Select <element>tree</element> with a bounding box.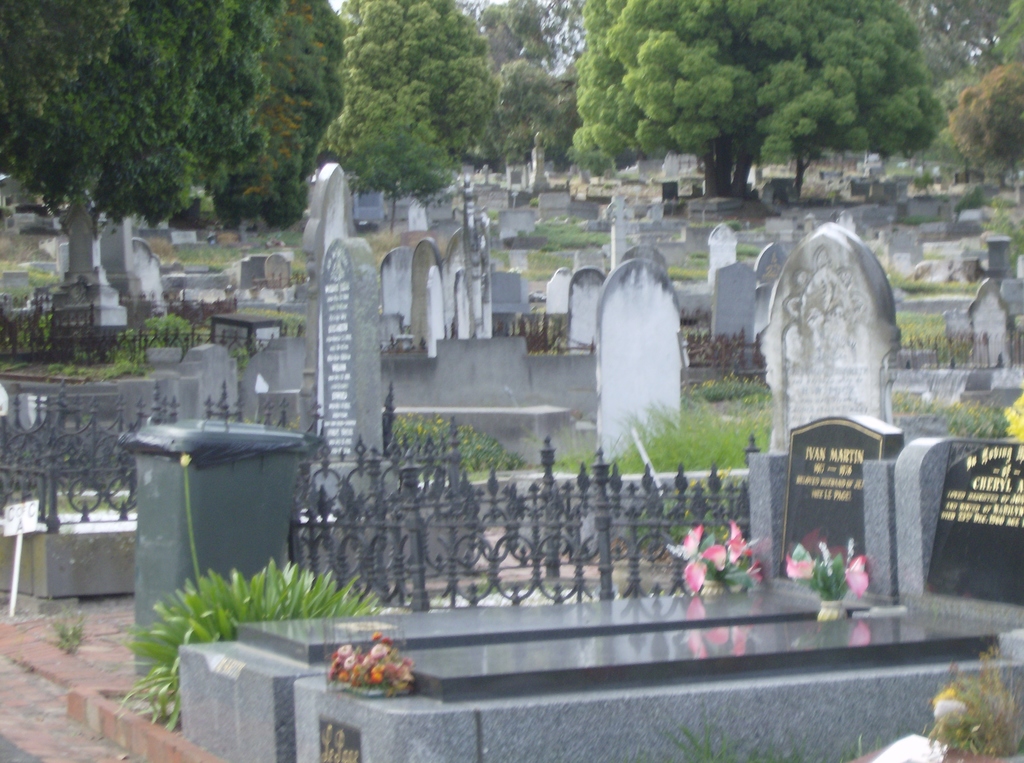
0, 0, 243, 323.
